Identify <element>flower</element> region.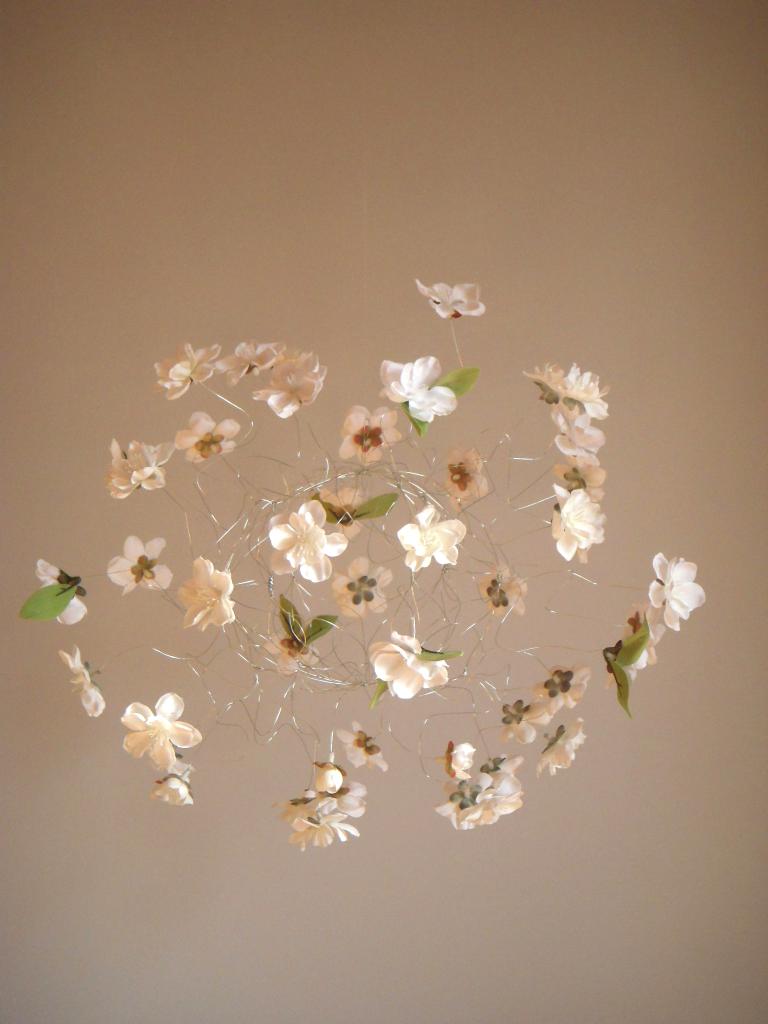
Region: pyautogui.locateOnScreen(102, 438, 171, 498).
